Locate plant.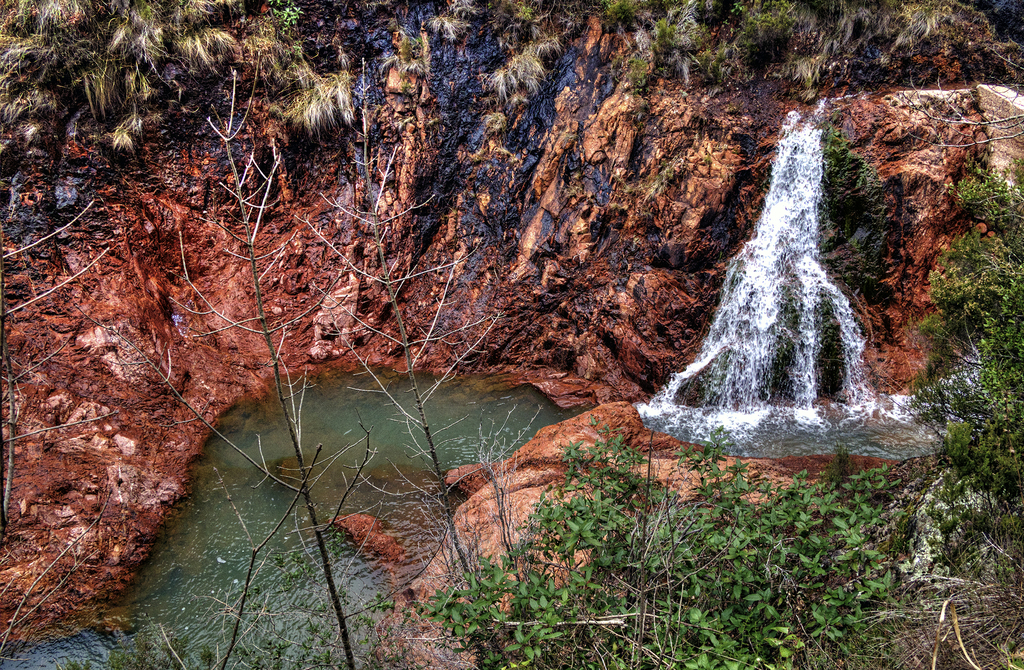
Bounding box: box(375, 415, 909, 669).
